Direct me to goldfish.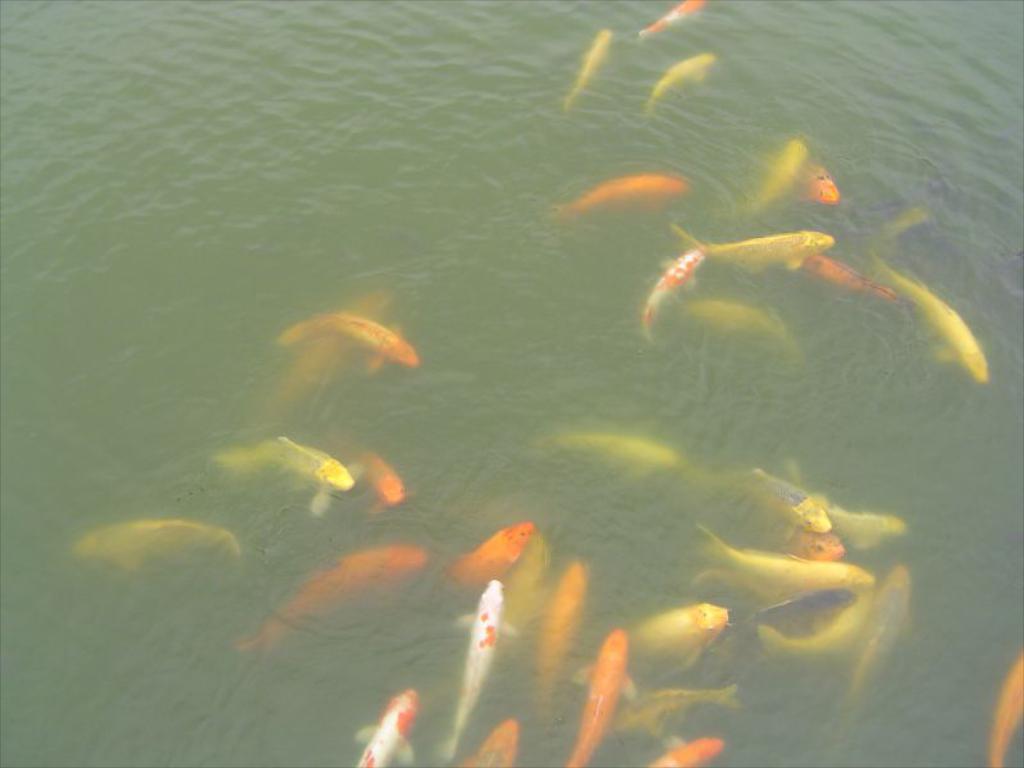
Direction: {"x1": 751, "y1": 137, "x2": 814, "y2": 220}.
